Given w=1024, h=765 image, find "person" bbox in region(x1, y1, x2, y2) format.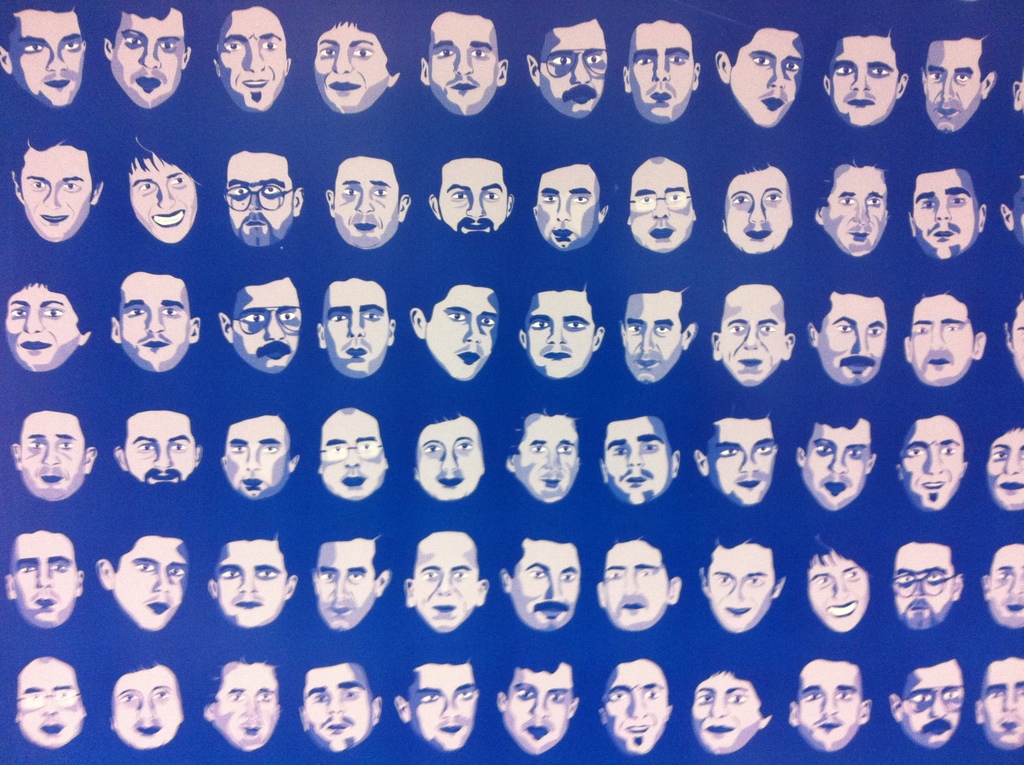
region(975, 657, 1023, 754).
